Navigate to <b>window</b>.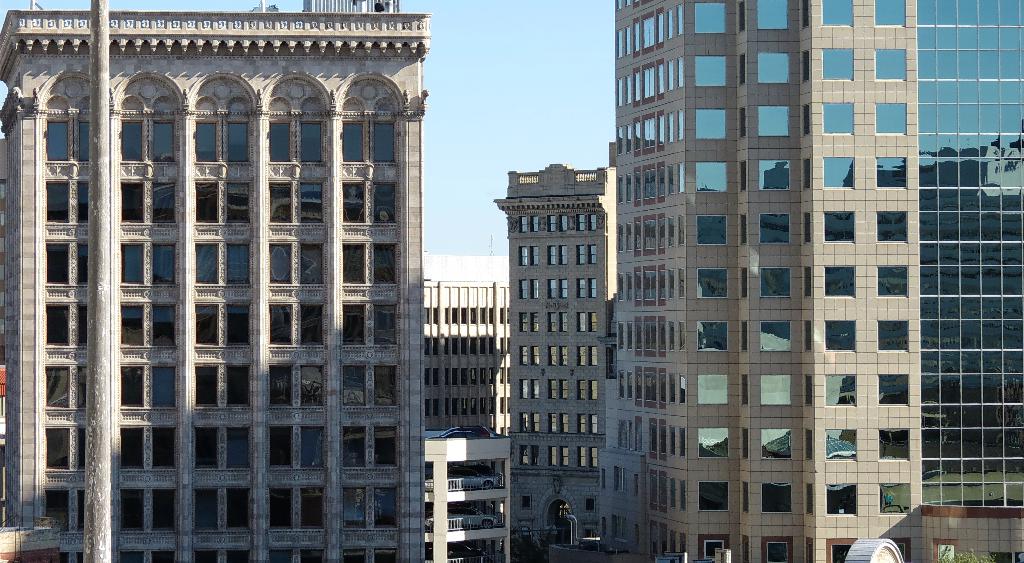
Navigation target: [880,322,908,352].
